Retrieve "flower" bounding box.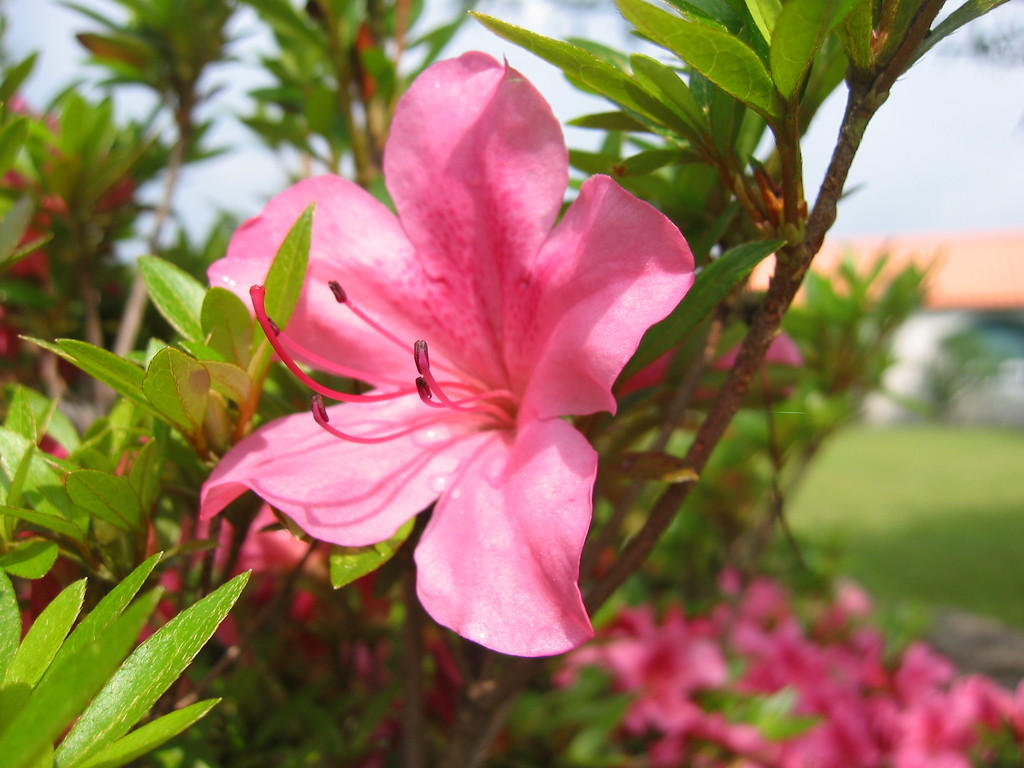
Bounding box: crop(215, 80, 672, 665).
